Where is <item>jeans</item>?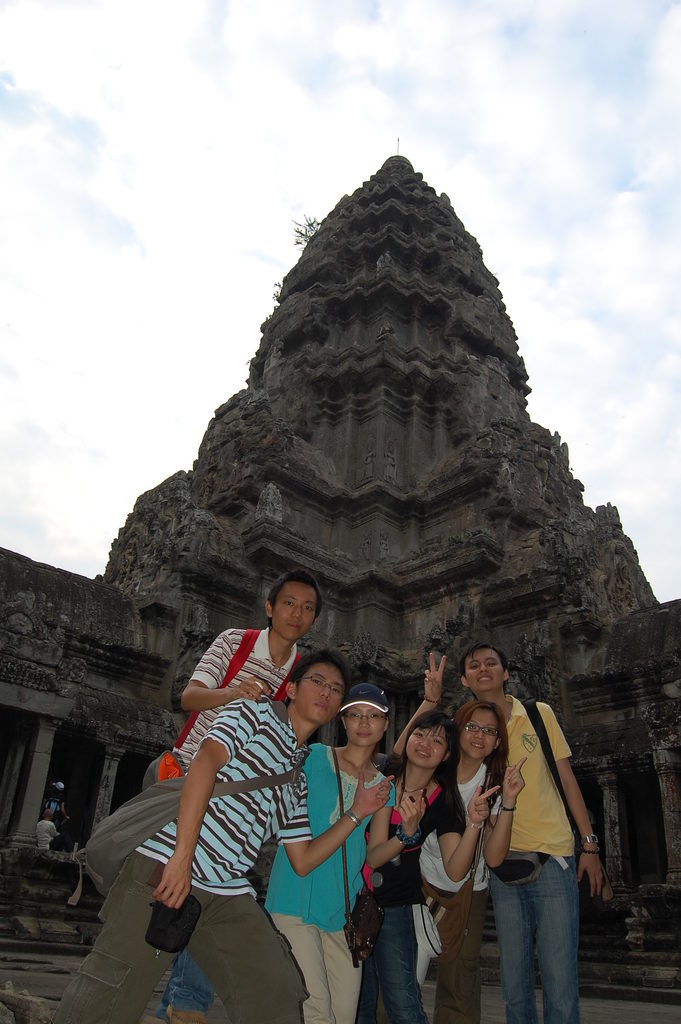
491 854 578 1023.
